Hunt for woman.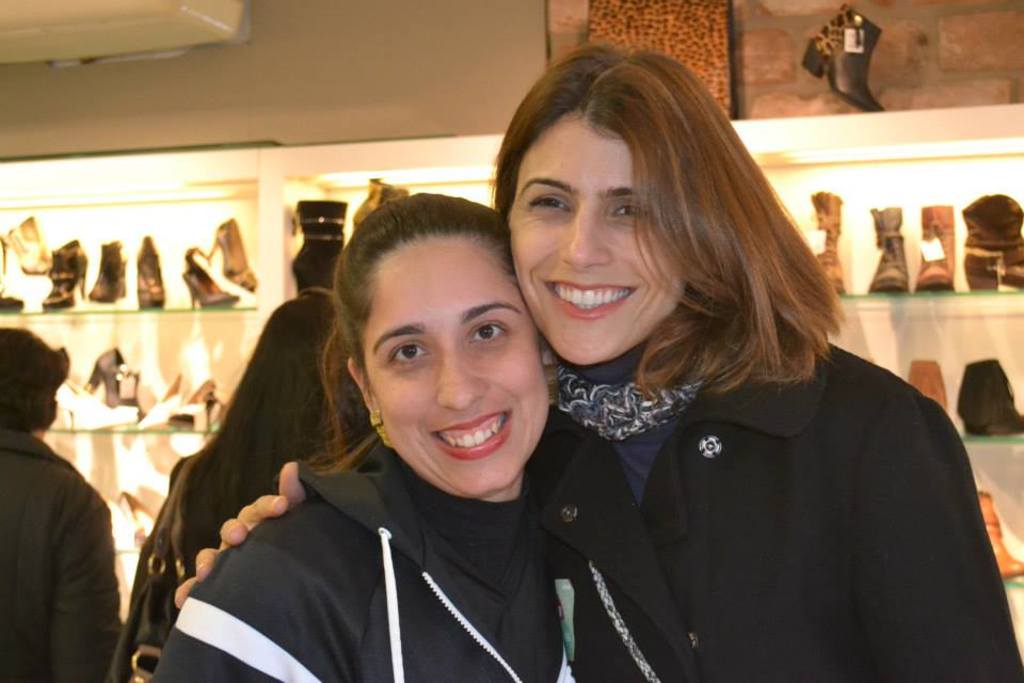
Hunted down at box=[178, 33, 1023, 682].
